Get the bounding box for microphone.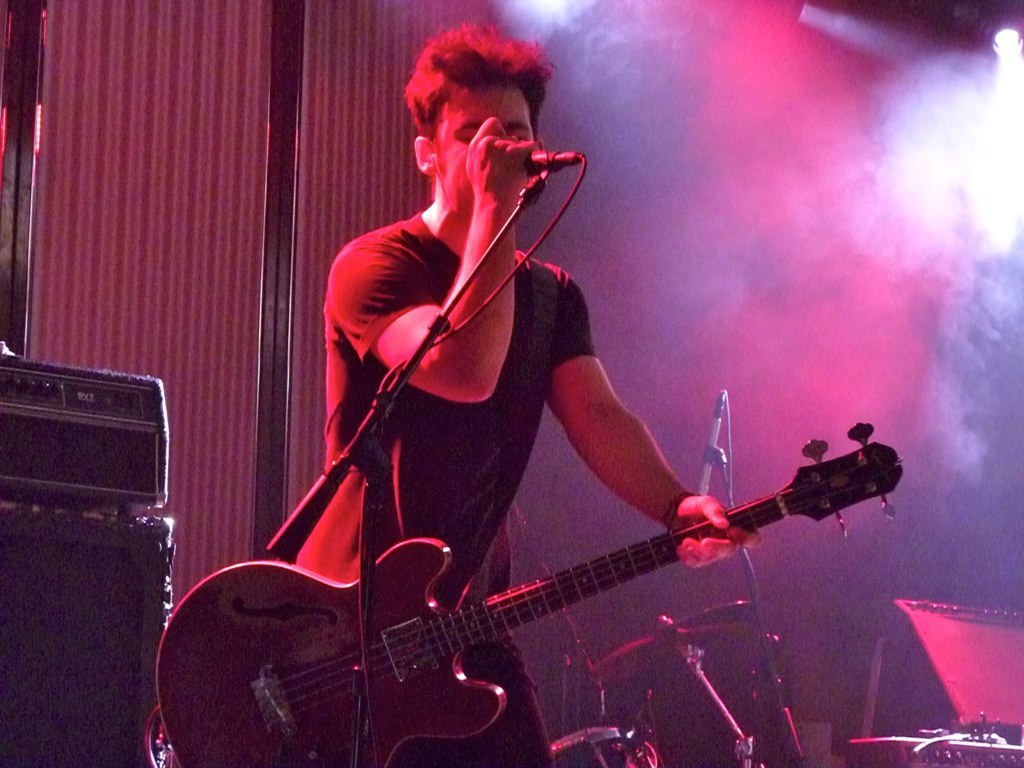
Rect(524, 146, 569, 171).
